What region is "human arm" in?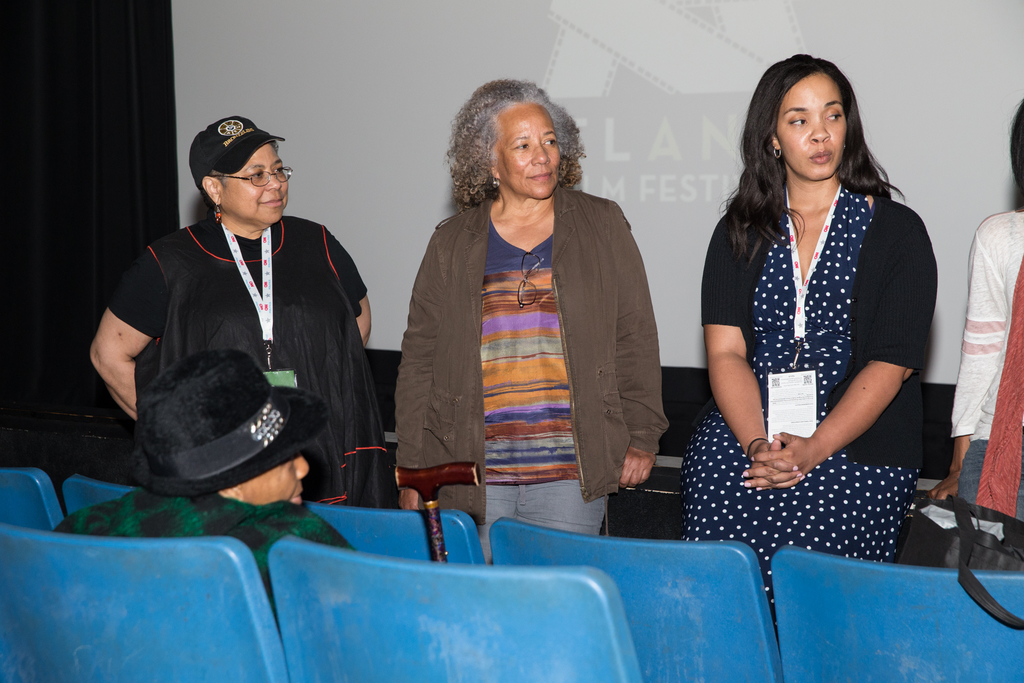
[x1=281, y1=507, x2=362, y2=562].
